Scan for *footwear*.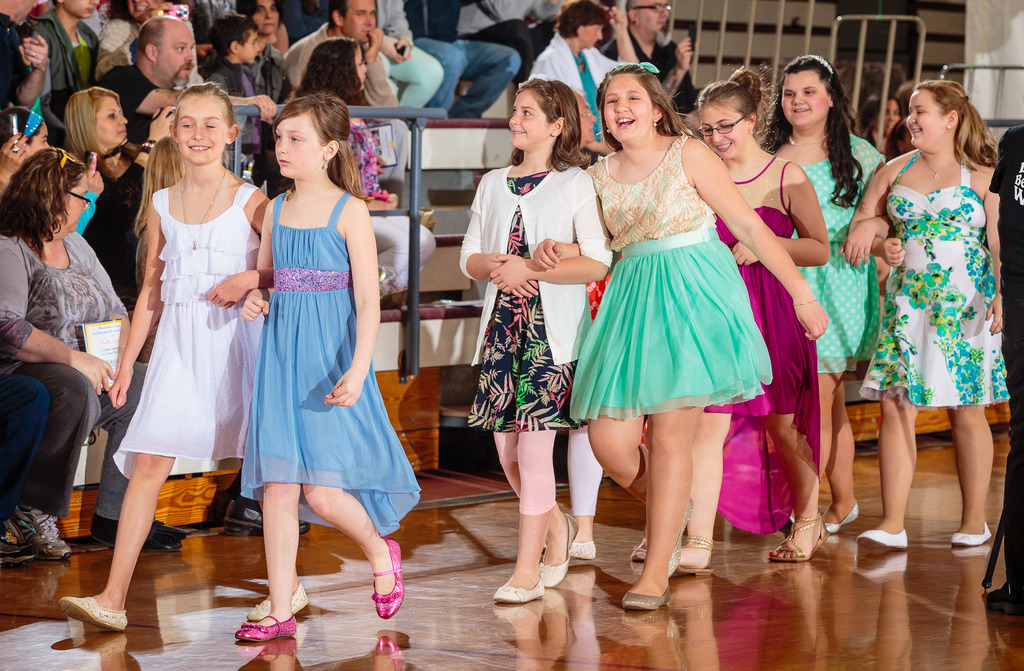
Scan result: 986/581/1021/615.
